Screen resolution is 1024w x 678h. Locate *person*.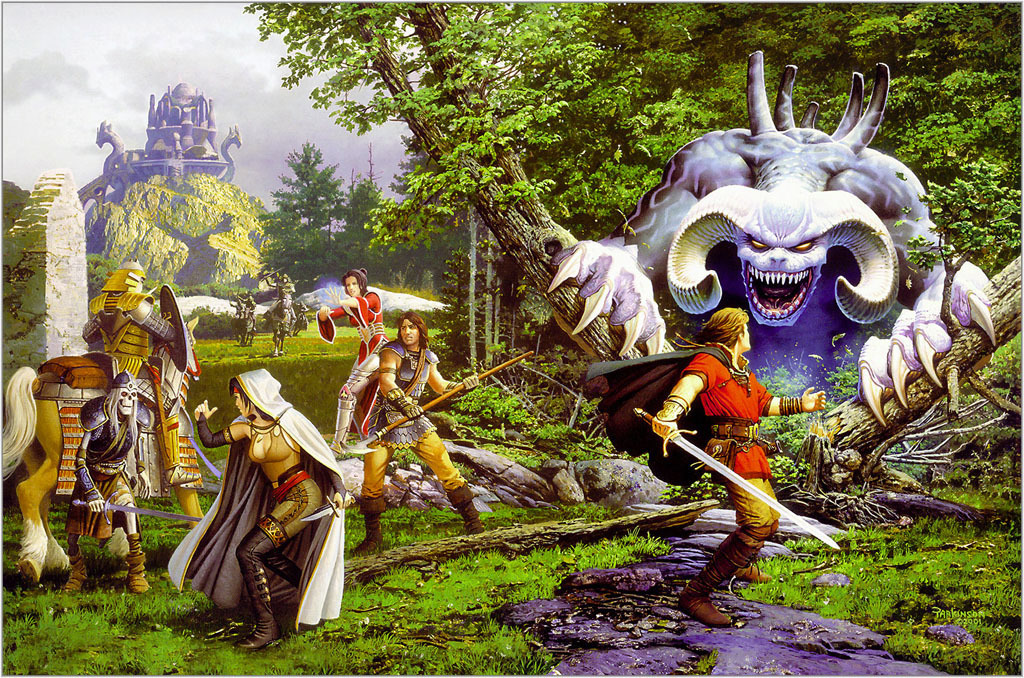
box=[672, 280, 822, 634].
